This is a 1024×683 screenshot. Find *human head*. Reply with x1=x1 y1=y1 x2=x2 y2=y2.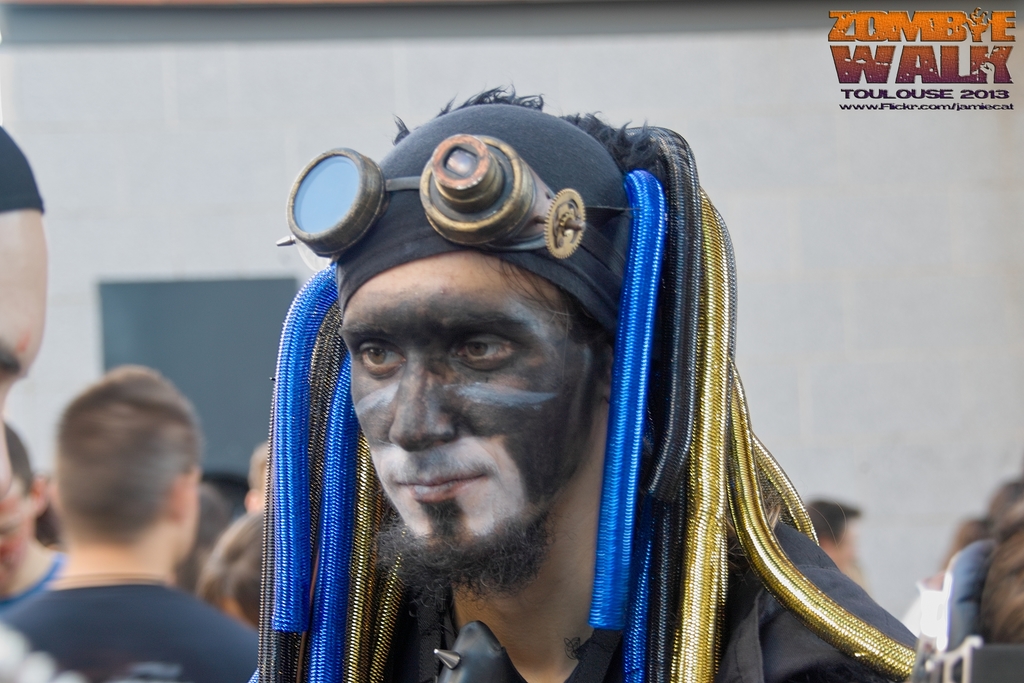
x1=337 y1=252 x2=618 y2=530.
